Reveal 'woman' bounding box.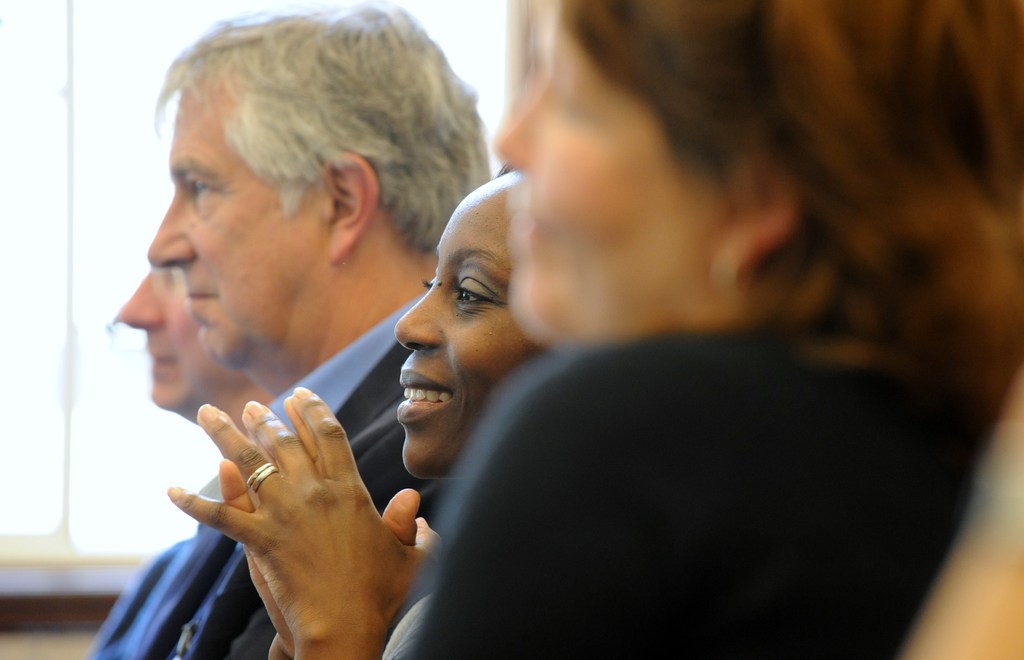
Revealed: [411, 0, 1023, 659].
